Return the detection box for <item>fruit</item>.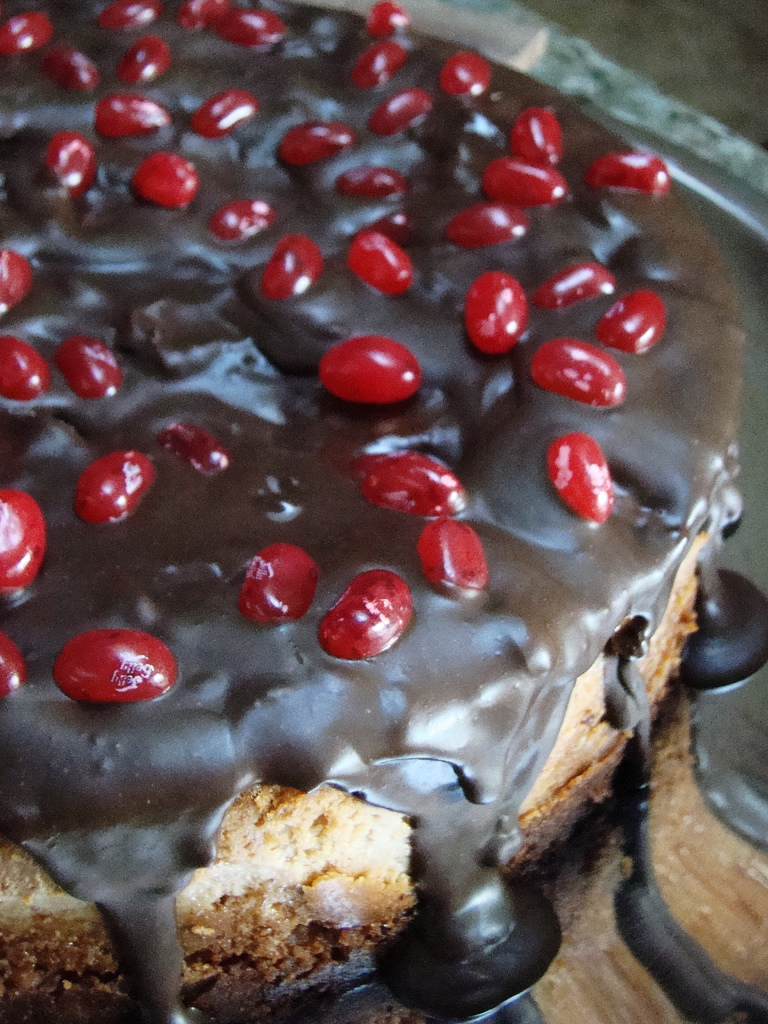
<bbox>190, 81, 262, 131</bbox>.
